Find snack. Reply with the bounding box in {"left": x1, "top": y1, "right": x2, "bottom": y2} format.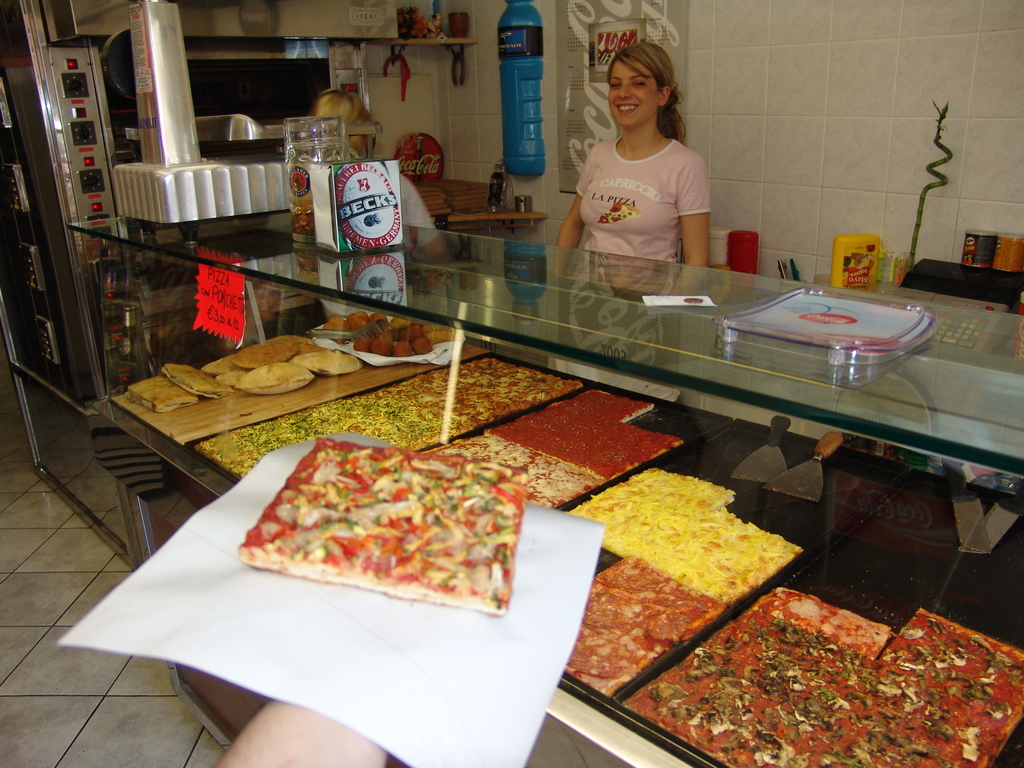
{"left": 241, "top": 440, "right": 524, "bottom": 616}.
